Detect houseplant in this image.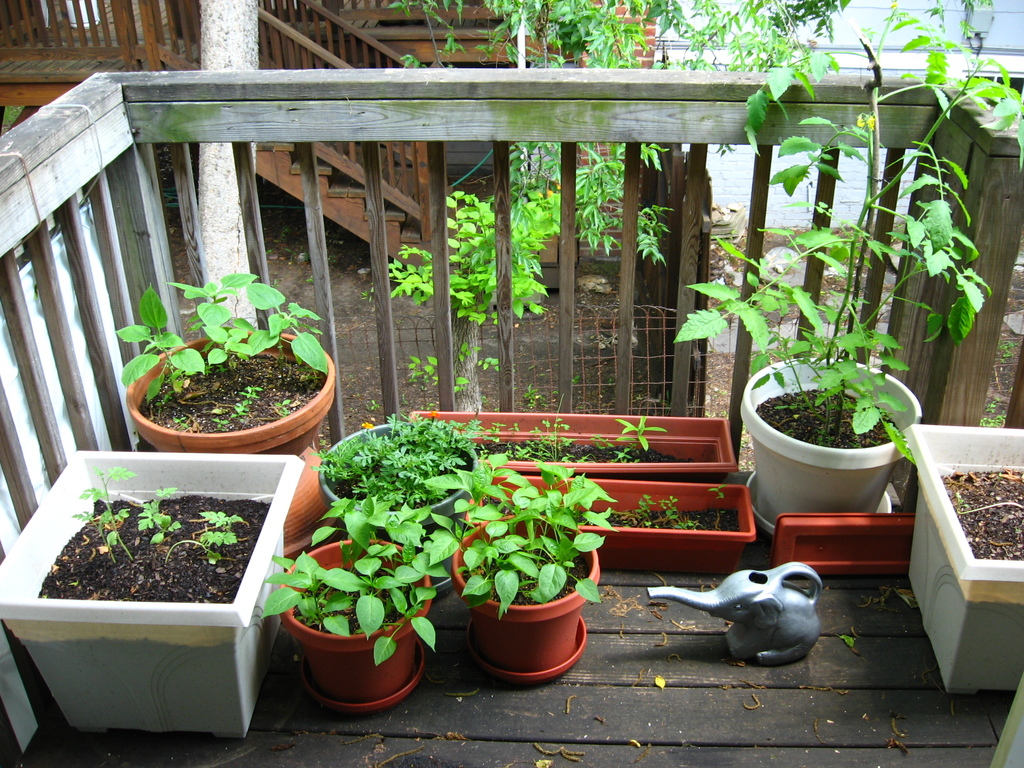
Detection: <box>448,444,619,675</box>.
